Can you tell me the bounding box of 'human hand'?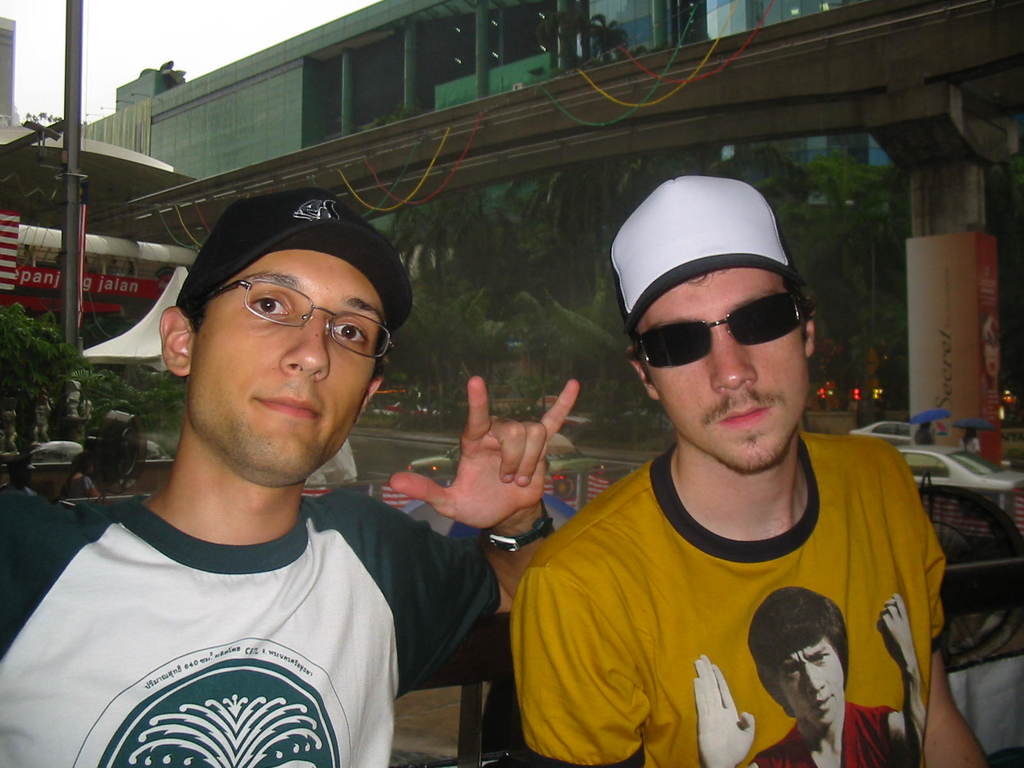
bbox(692, 653, 756, 767).
